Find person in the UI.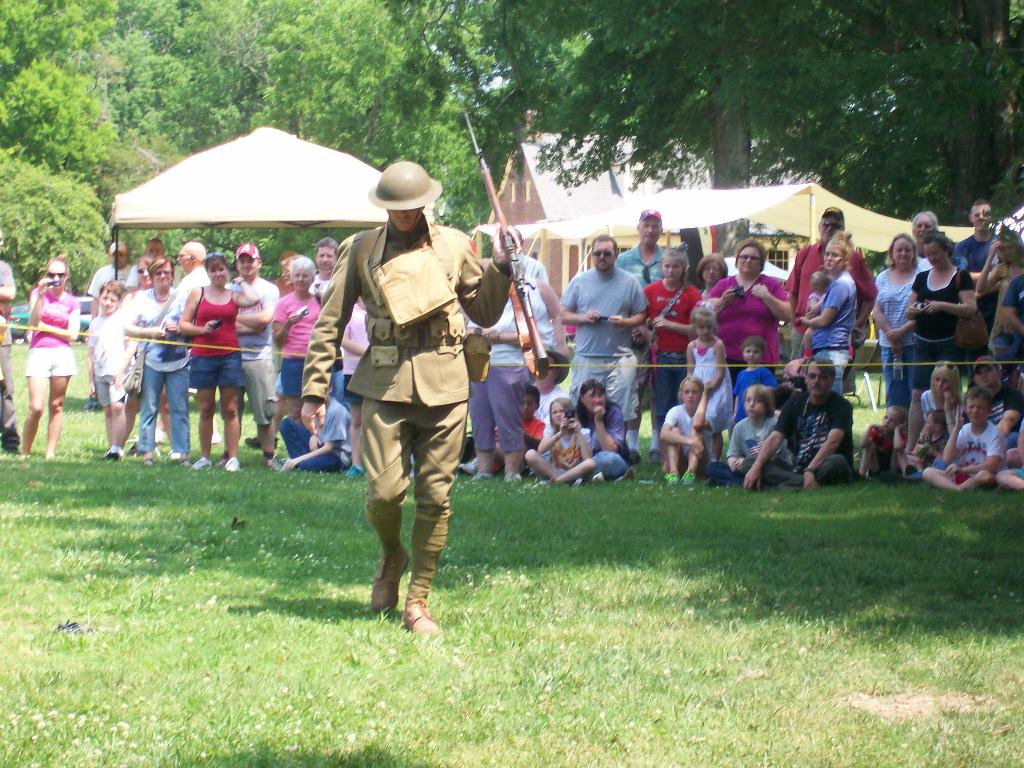
UI element at <bbox>997, 258, 1023, 353</bbox>.
